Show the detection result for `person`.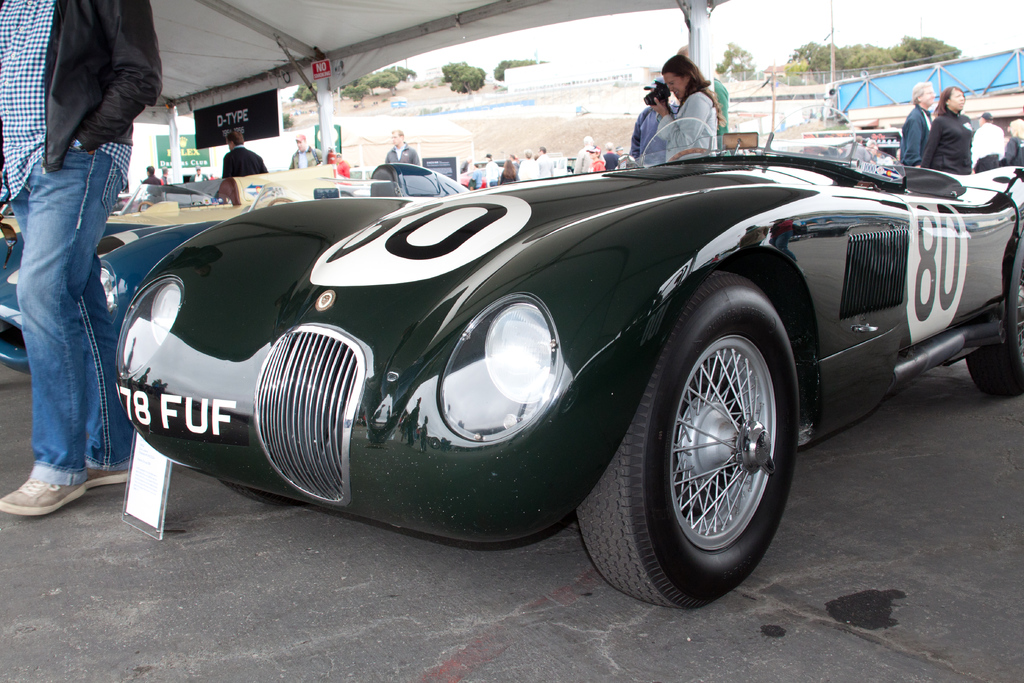
box=[900, 71, 932, 174].
